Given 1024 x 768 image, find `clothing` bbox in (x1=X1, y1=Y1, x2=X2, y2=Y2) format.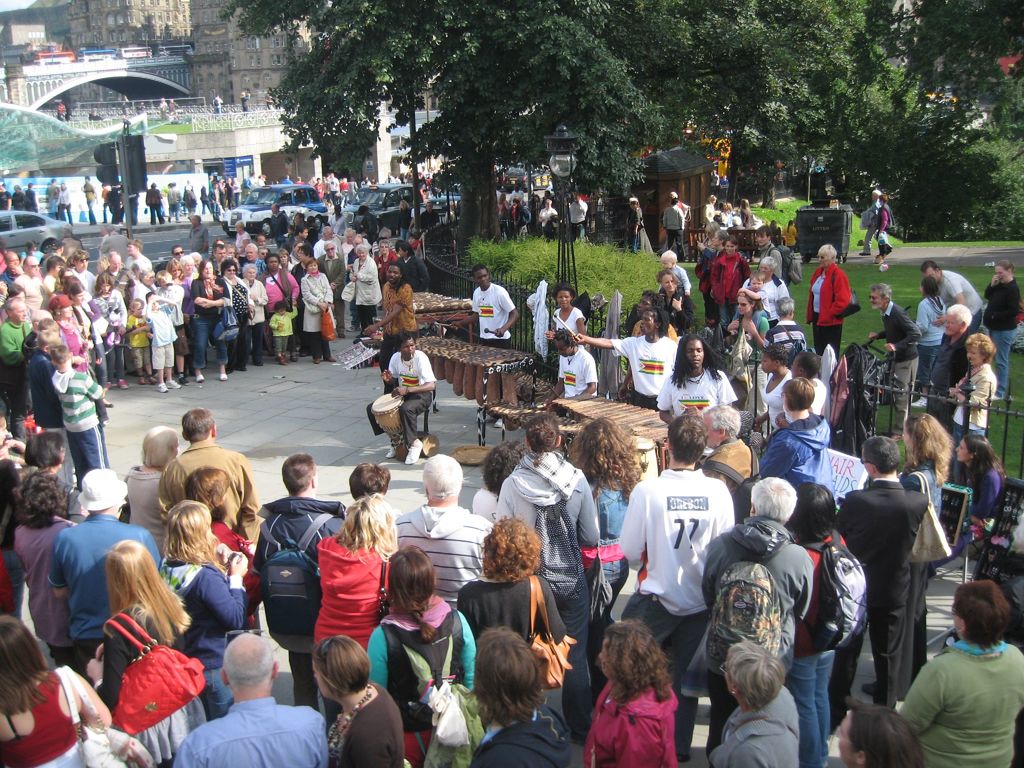
(x1=760, y1=367, x2=794, y2=426).
